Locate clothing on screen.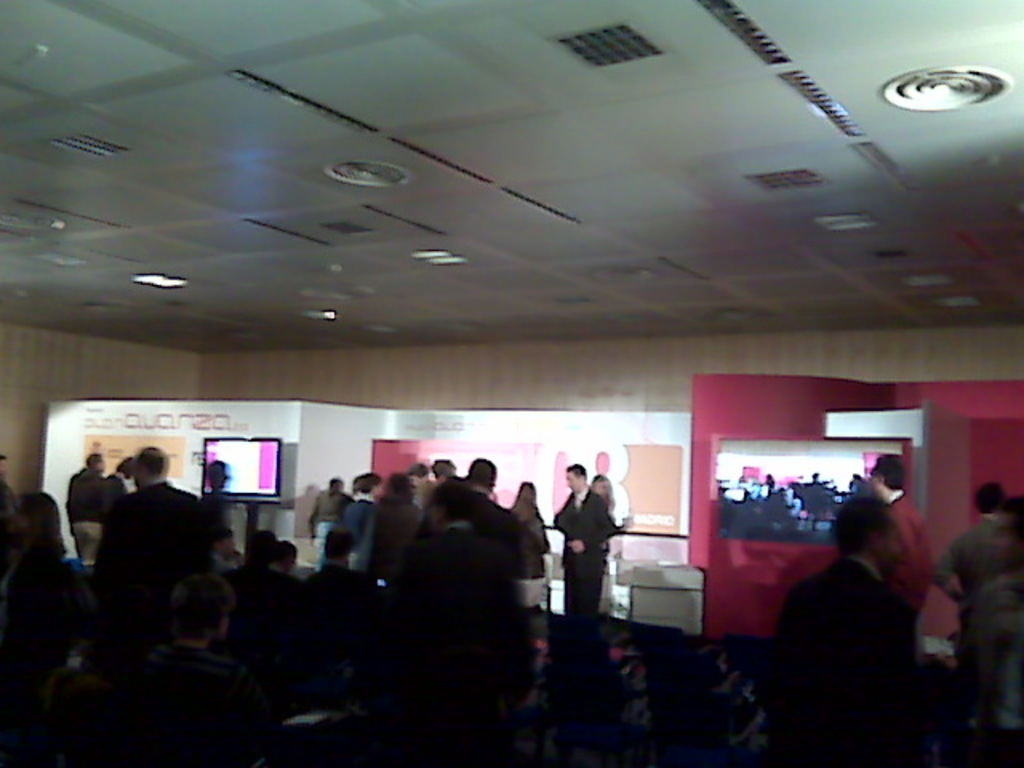
On screen at 91 470 206 613.
